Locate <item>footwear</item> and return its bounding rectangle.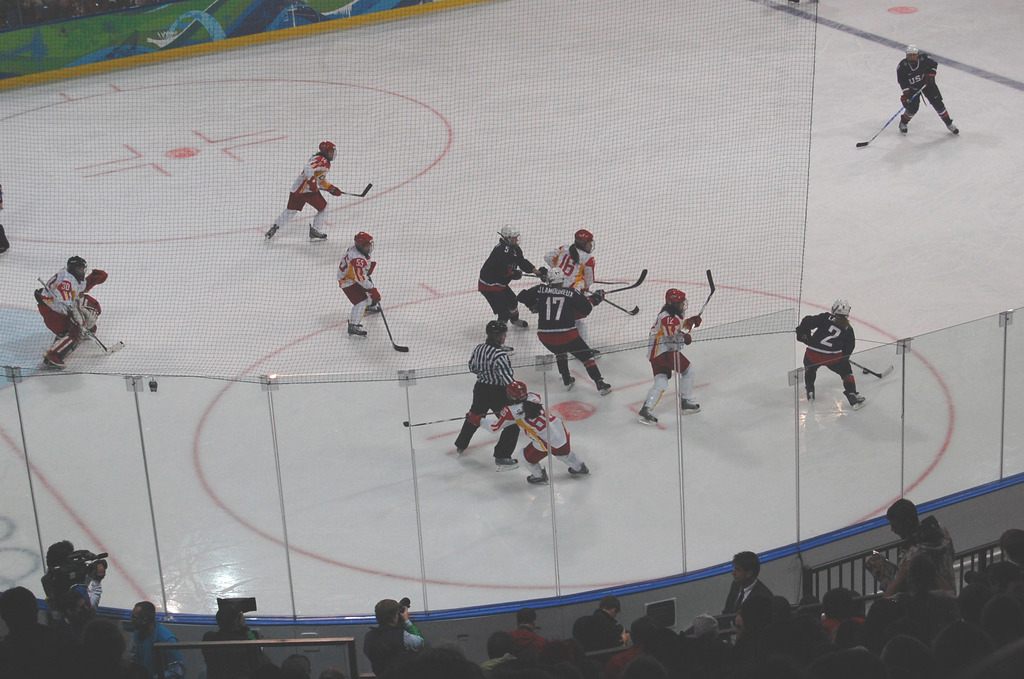
(681,397,698,414).
